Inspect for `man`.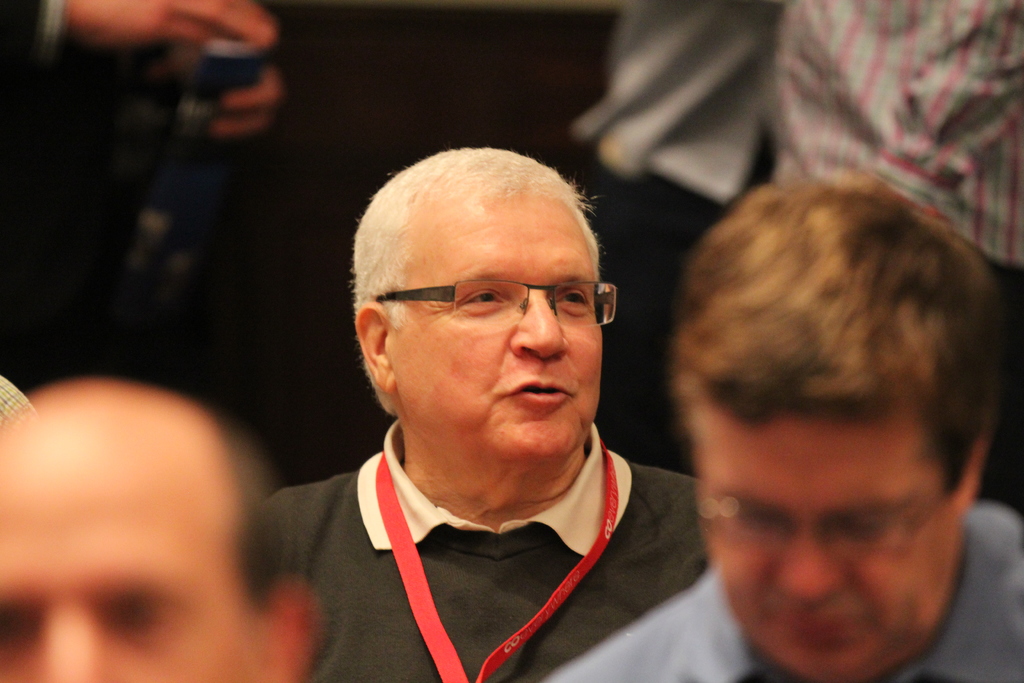
Inspection: locate(0, 371, 343, 682).
